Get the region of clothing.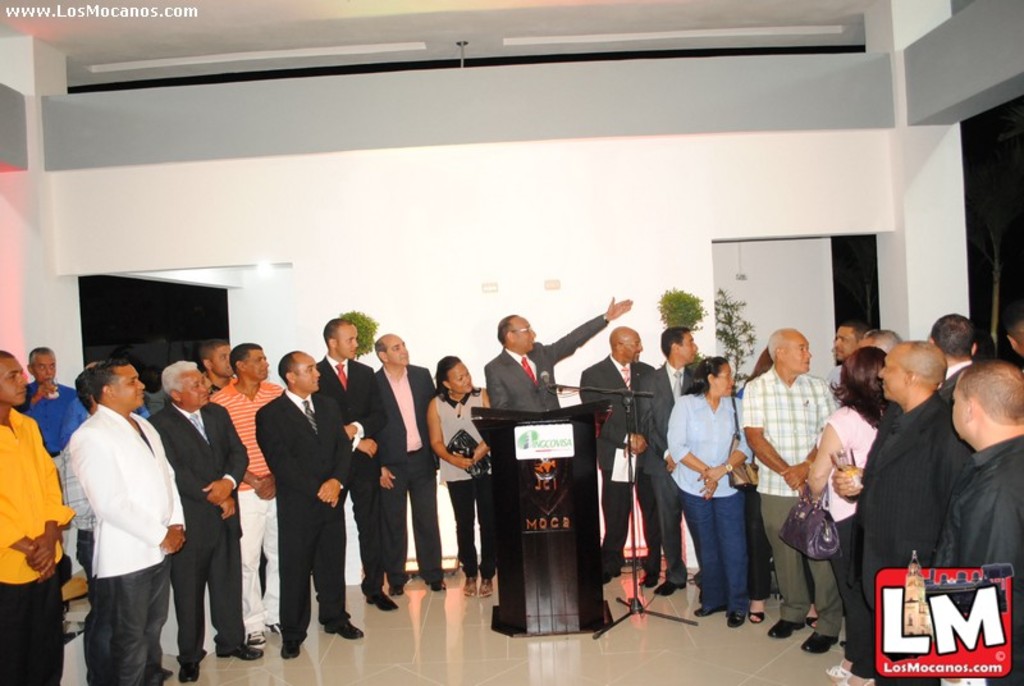
locate(801, 401, 879, 651).
